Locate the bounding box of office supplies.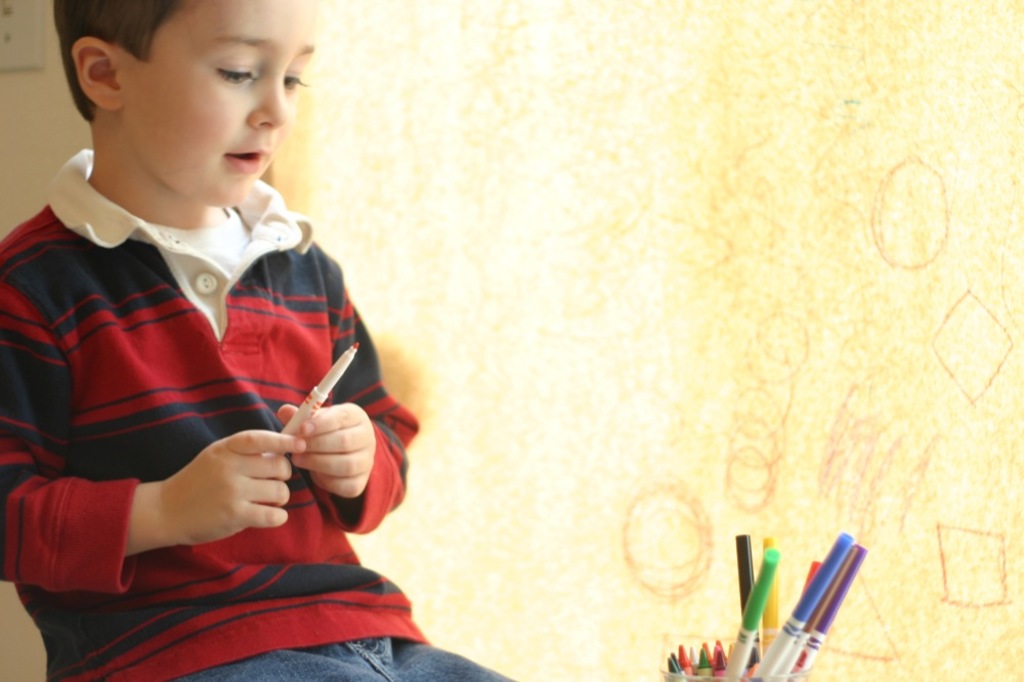
Bounding box: left=730, top=535, right=757, bottom=651.
